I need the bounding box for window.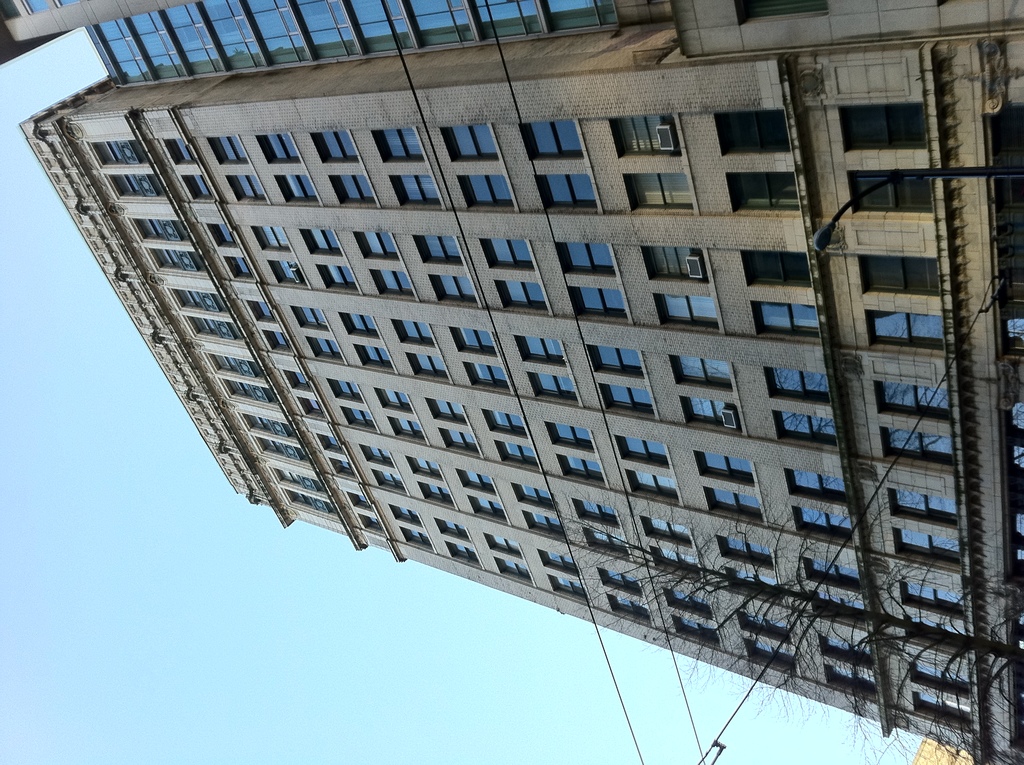
Here it is: l=494, t=556, r=532, b=584.
